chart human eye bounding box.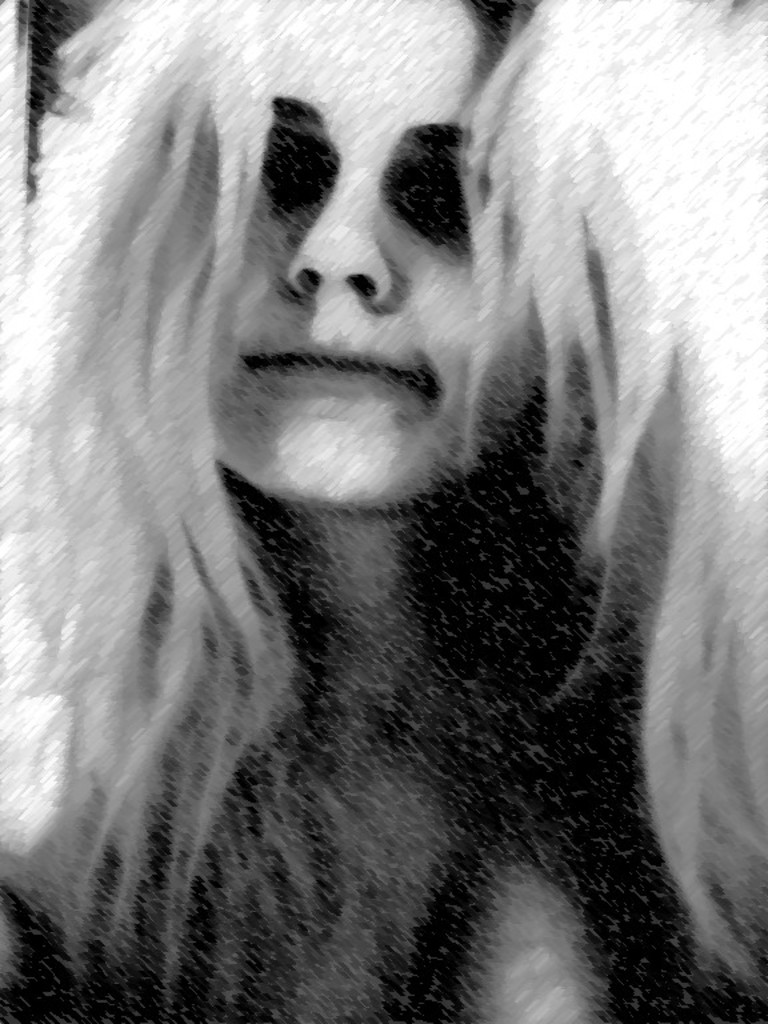
Charted: <bbox>384, 151, 476, 257</bbox>.
